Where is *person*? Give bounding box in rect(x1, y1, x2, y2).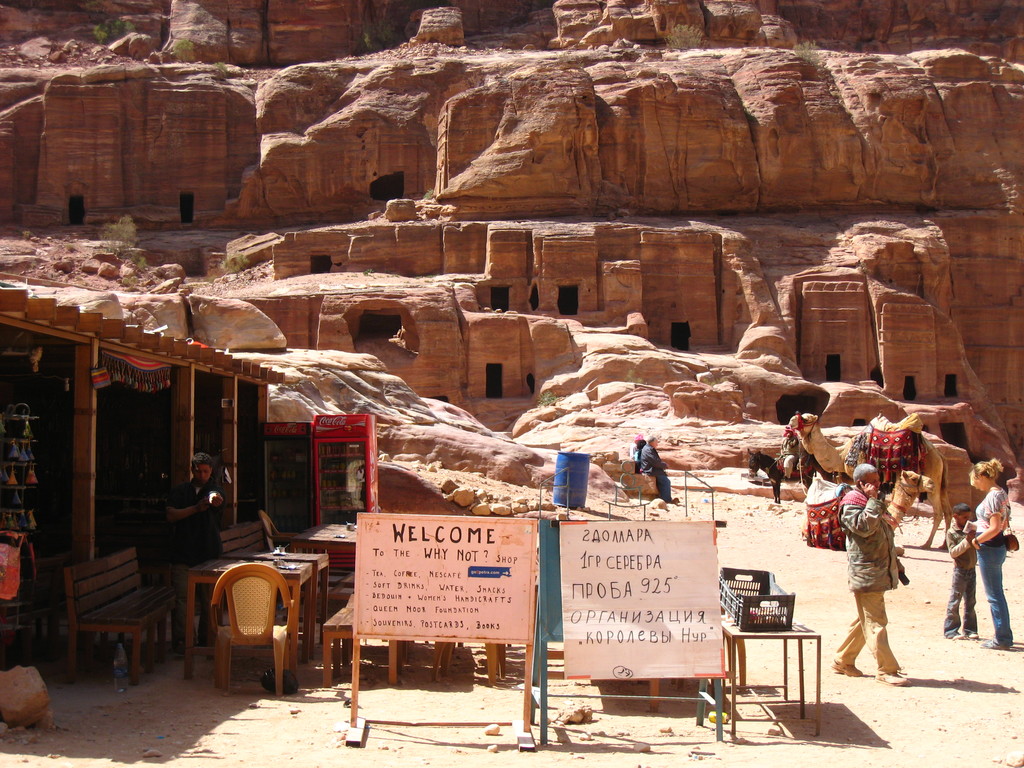
rect(945, 507, 984, 638).
